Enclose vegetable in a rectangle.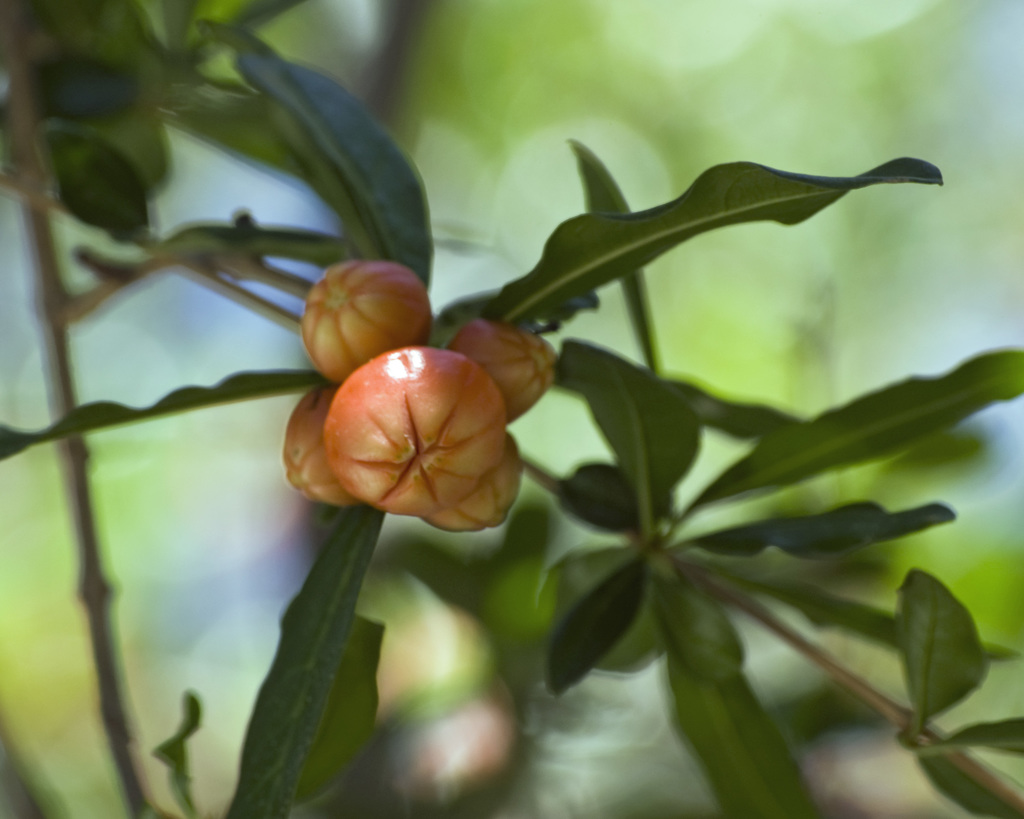
292/257/415/373.
